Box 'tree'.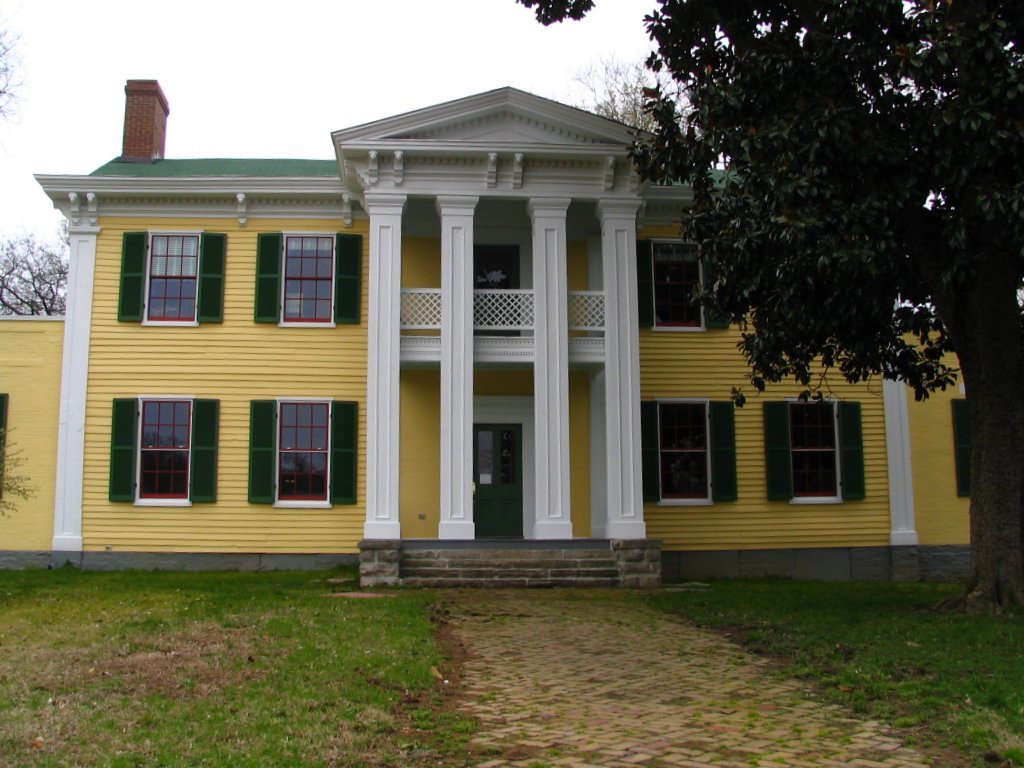
{"x1": 531, "y1": 0, "x2": 1016, "y2": 602}.
